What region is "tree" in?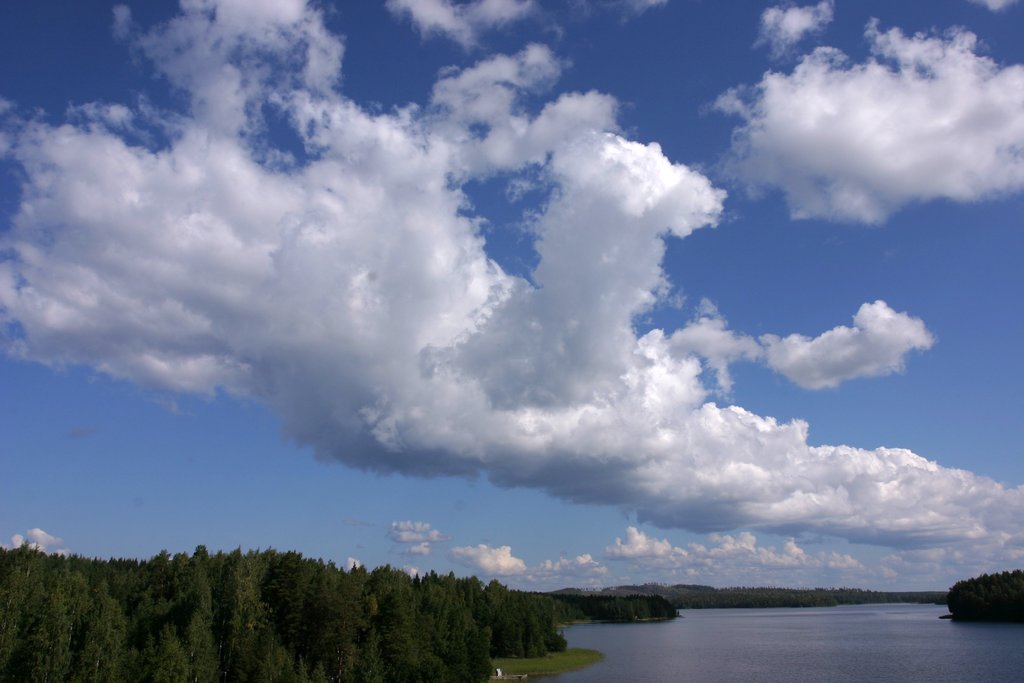
0 539 52 590.
